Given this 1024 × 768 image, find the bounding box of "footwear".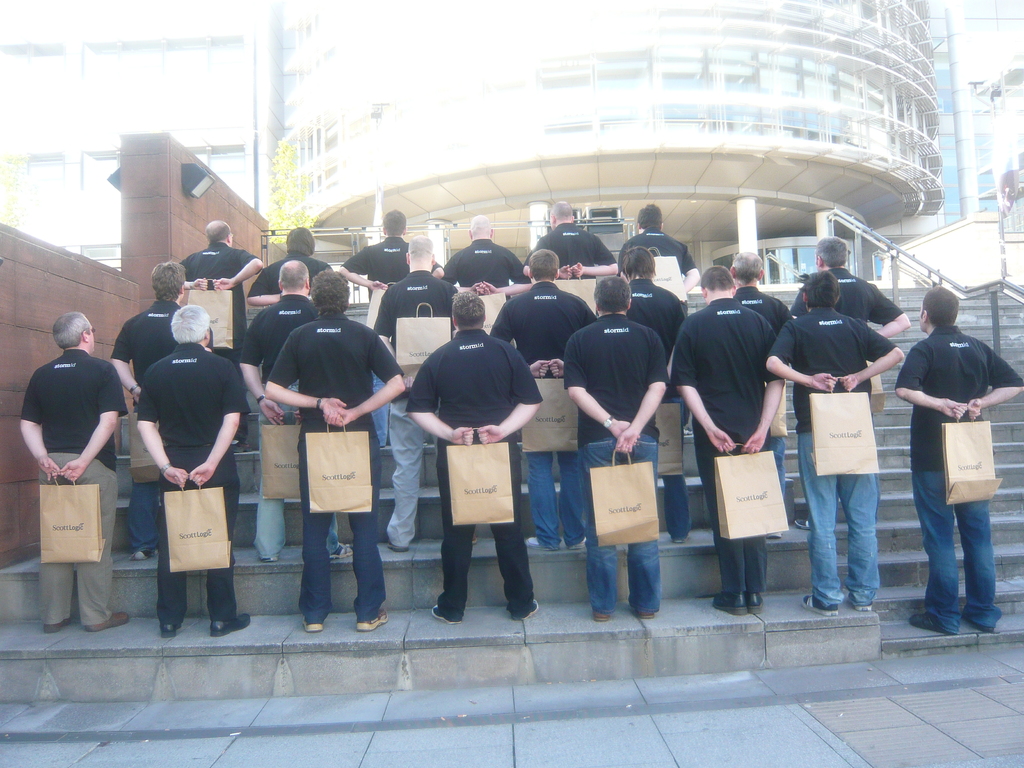
387:539:409:550.
